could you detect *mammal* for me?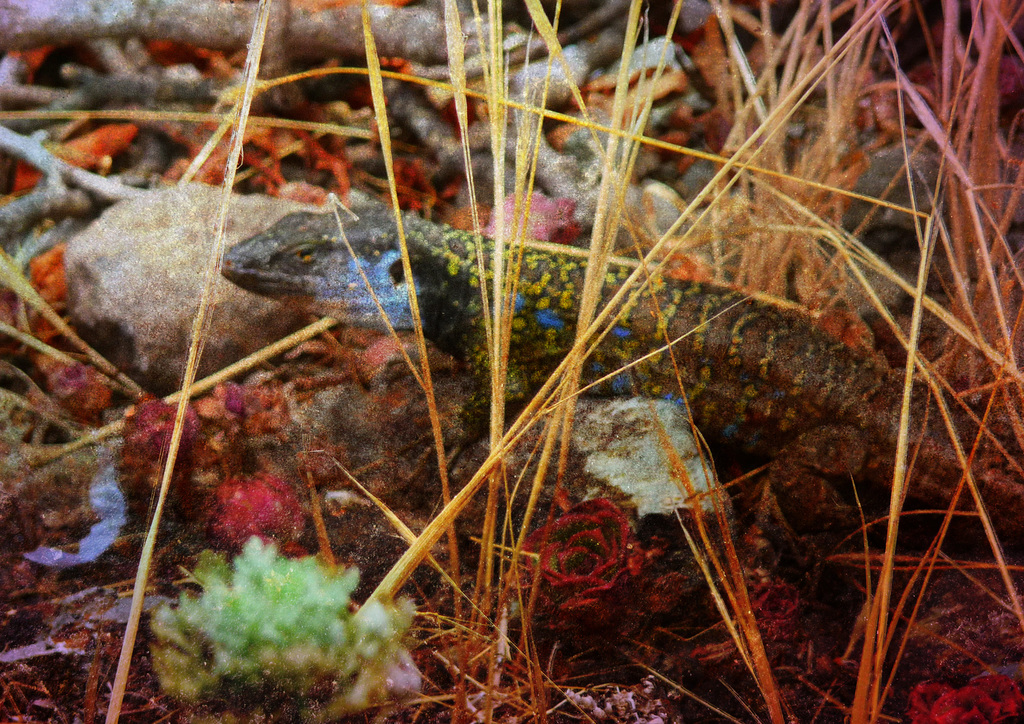
Detection result: BBox(216, 201, 1023, 551).
